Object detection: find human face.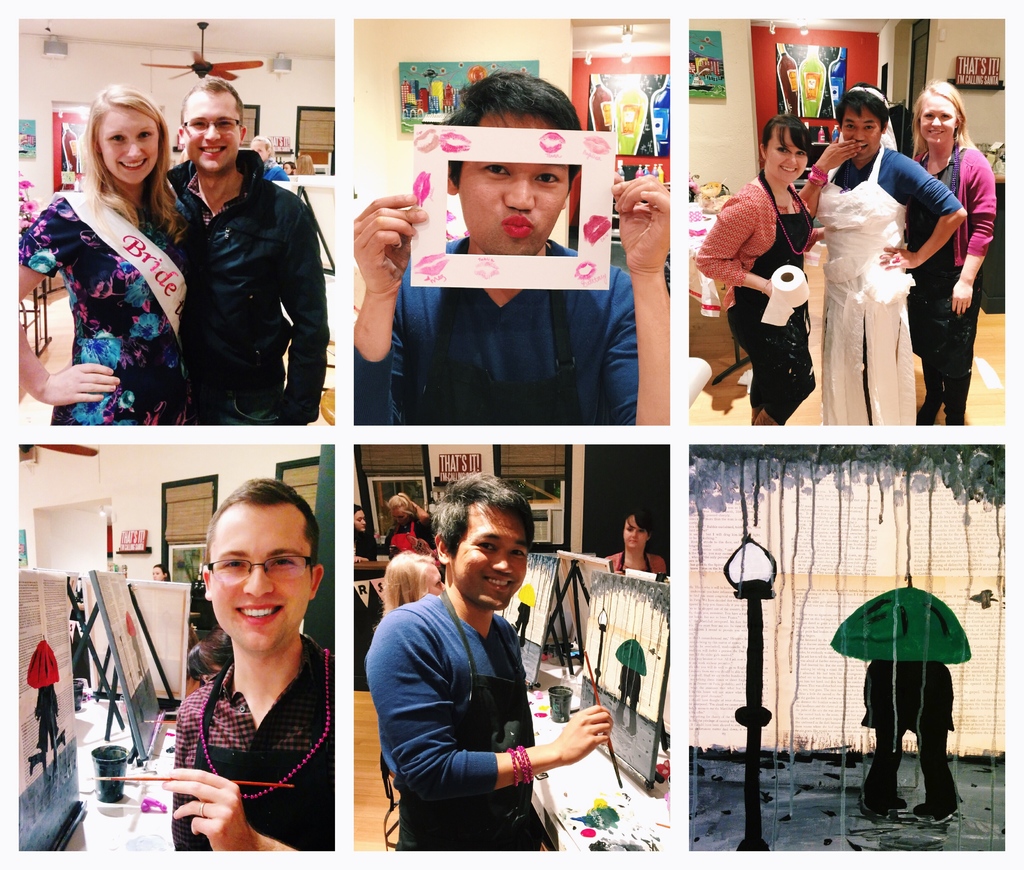
[455,492,541,607].
